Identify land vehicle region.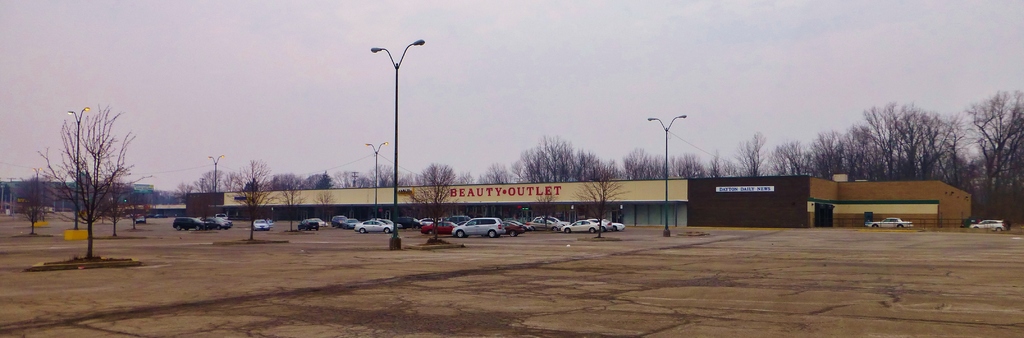
Region: select_region(331, 215, 344, 226).
